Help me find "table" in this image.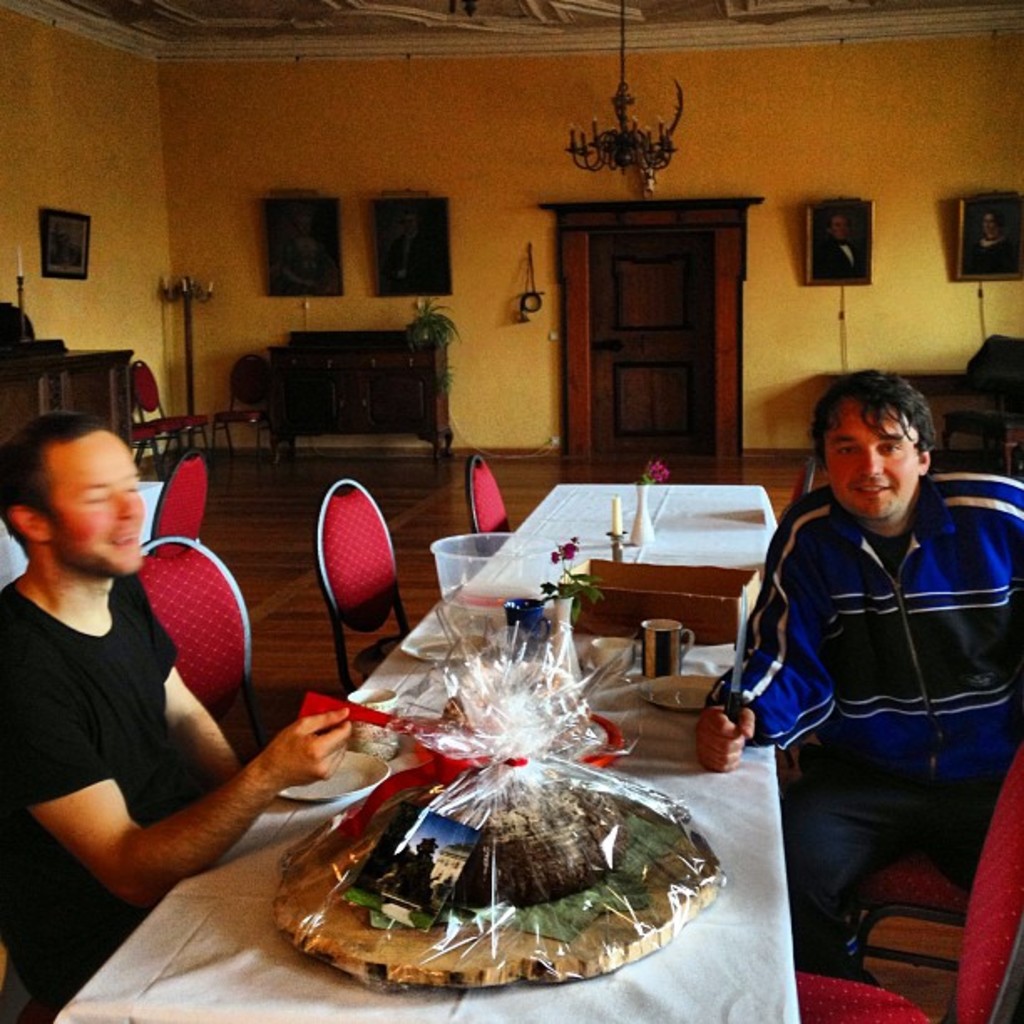
Found it: select_region(55, 479, 805, 1022).
